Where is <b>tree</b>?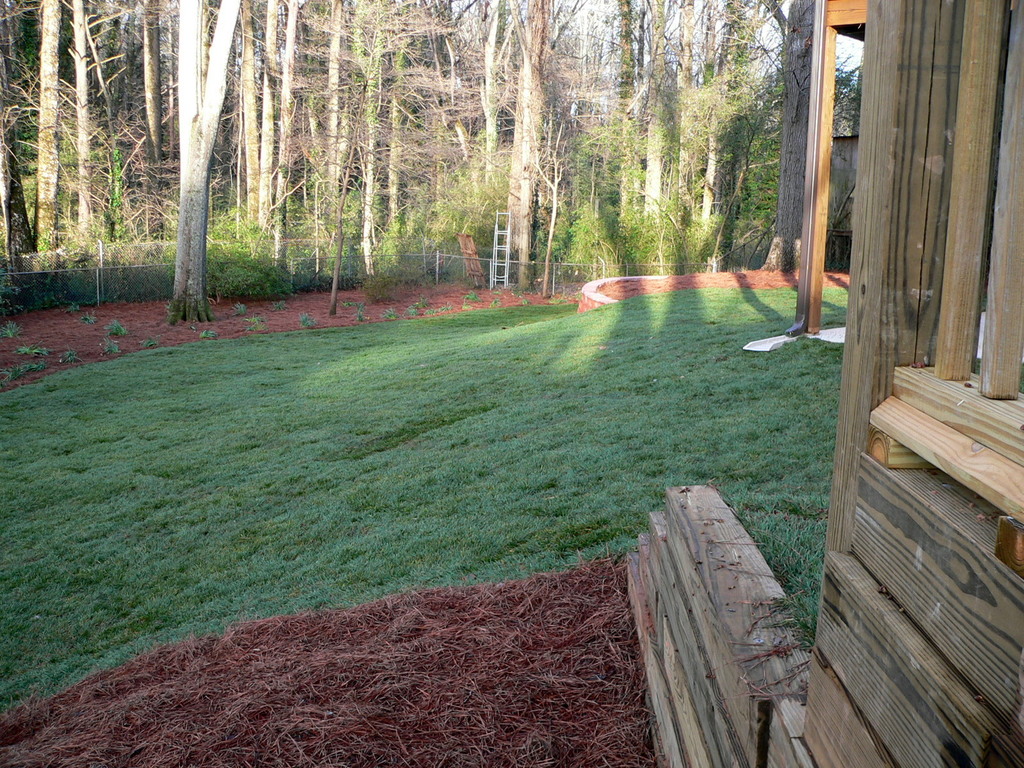
{"left": 321, "top": 0, "right": 348, "bottom": 271}.
